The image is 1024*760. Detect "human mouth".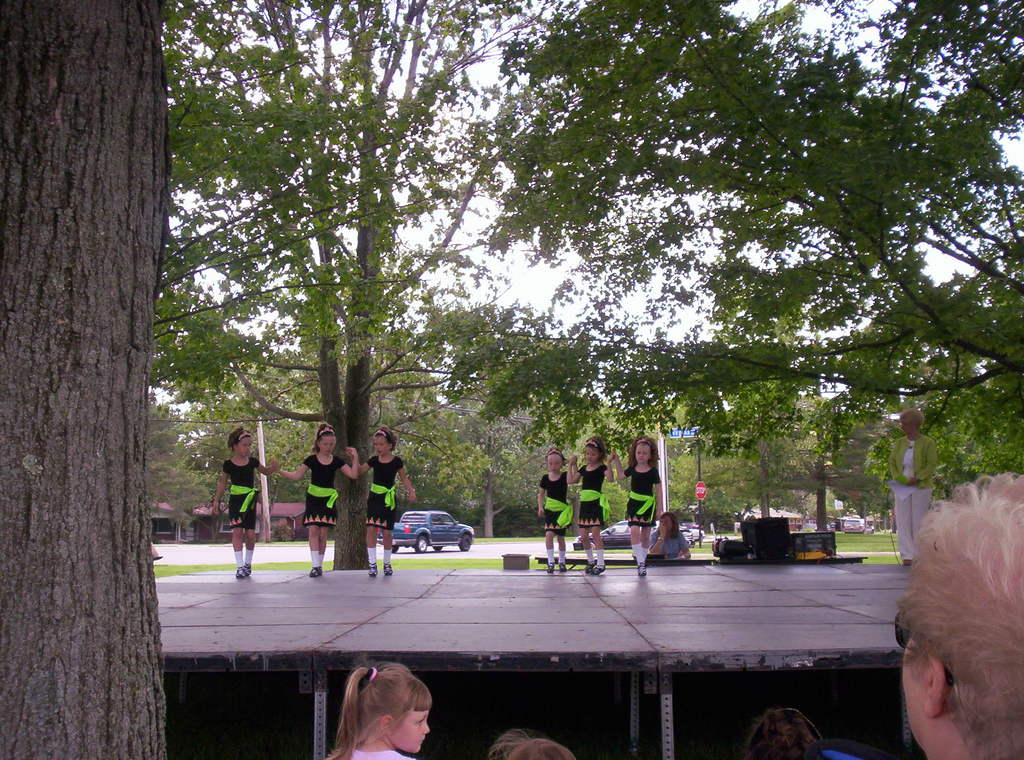
Detection: (x1=582, y1=457, x2=596, y2=467).
